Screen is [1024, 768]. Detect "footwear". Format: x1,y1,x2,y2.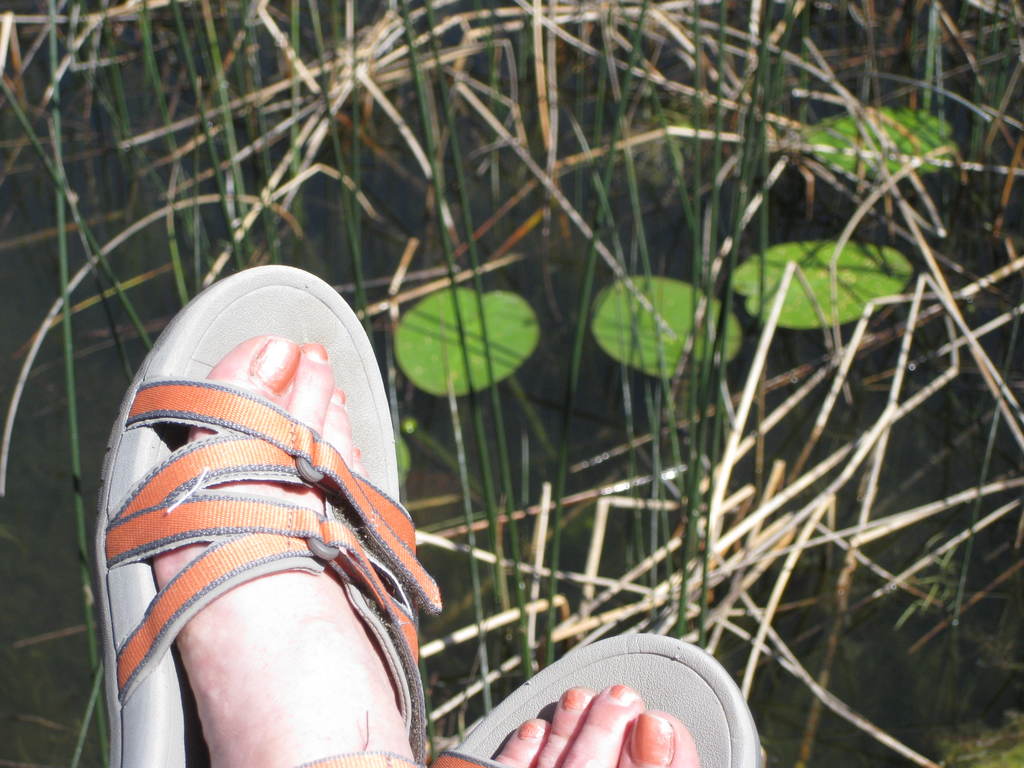
96,258,444,767.
